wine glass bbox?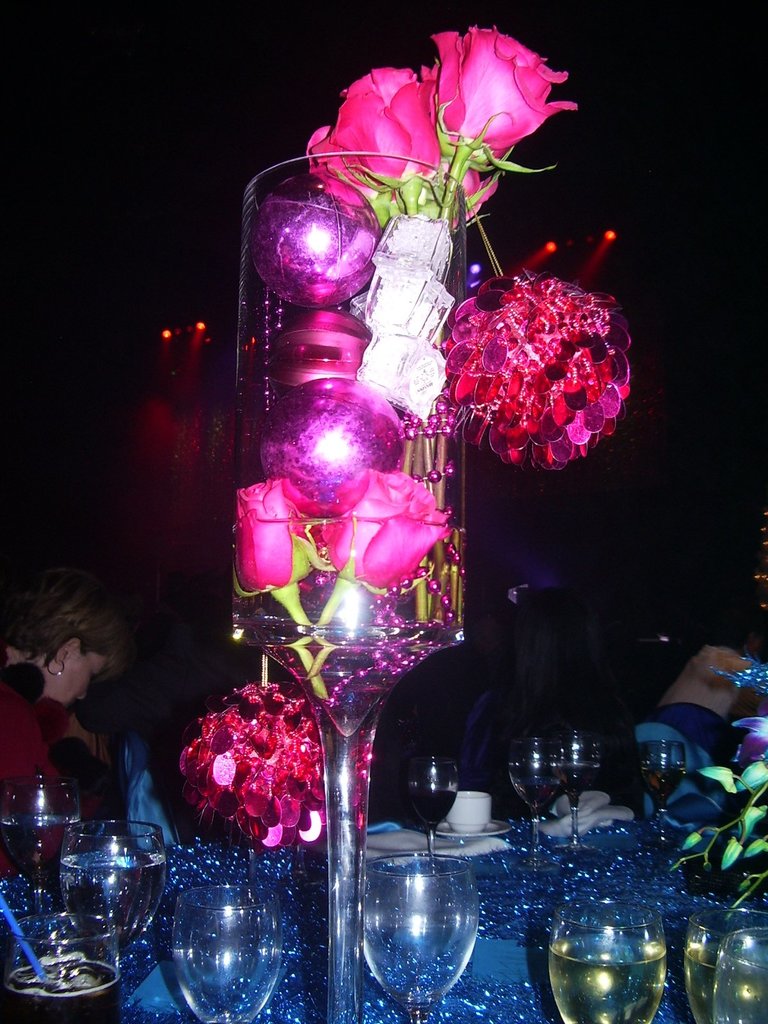
(x1=718, y1=927, x2=764, y2=1023)
